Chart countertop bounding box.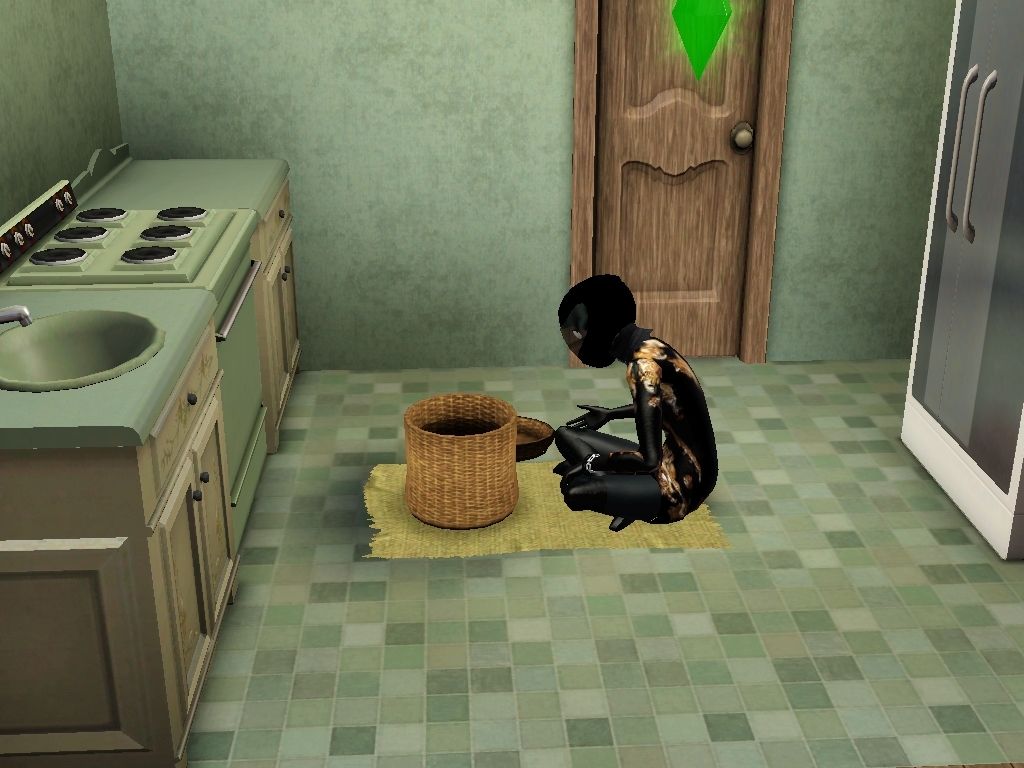
Charted: [x1=0, y1=156, x2=292, y2=455].
